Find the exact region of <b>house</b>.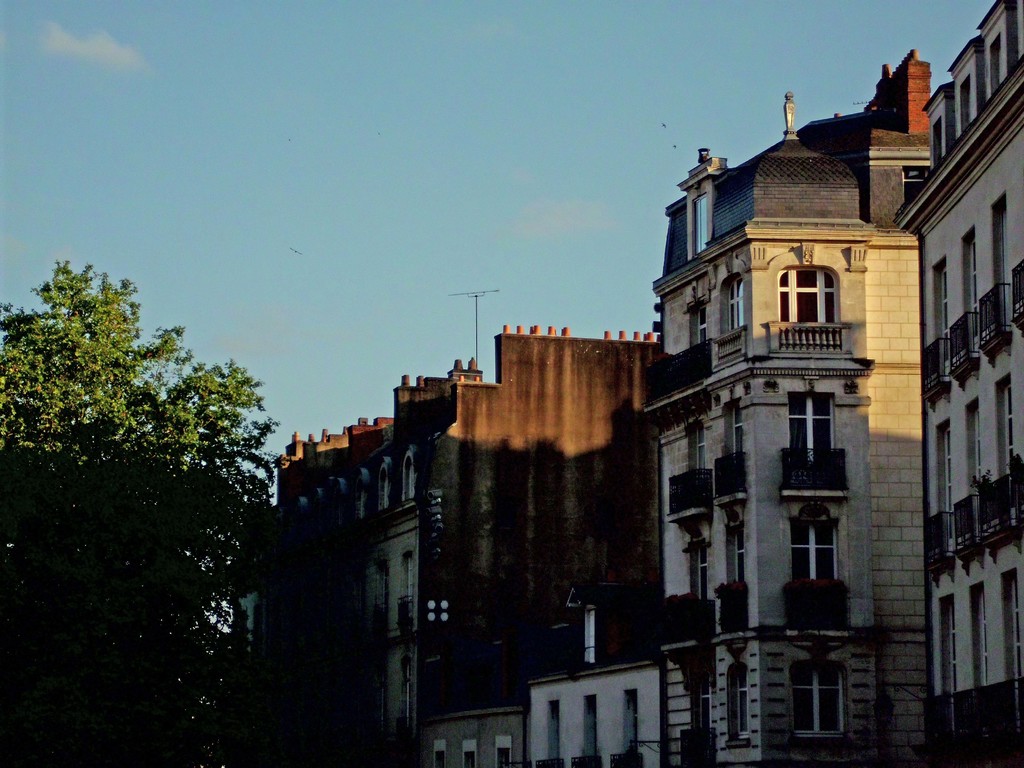
Exact region: [x1=647, y1=85, x2=908, y2=766].
